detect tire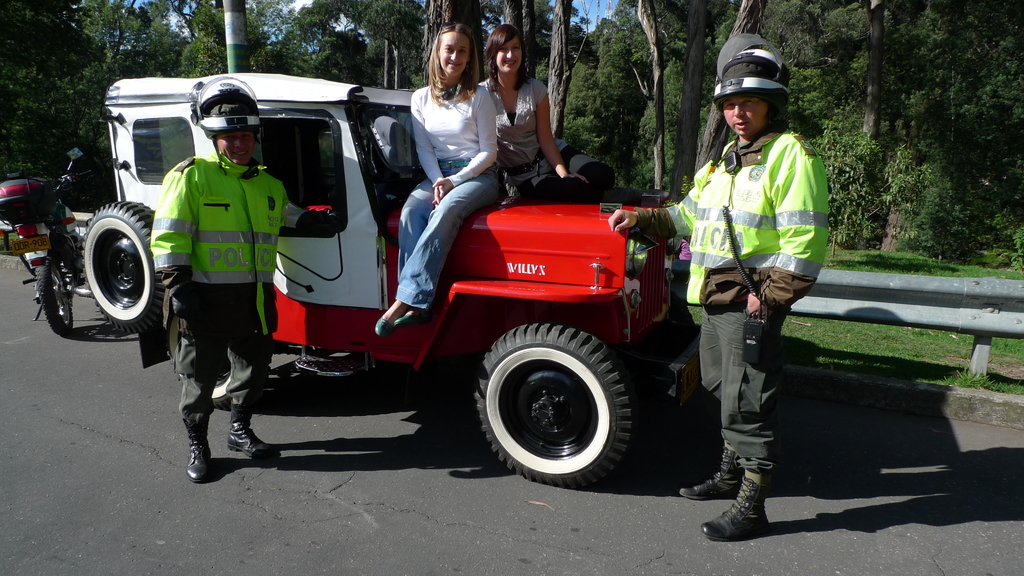
(left=36, top=264, right=73, bottom=339)
